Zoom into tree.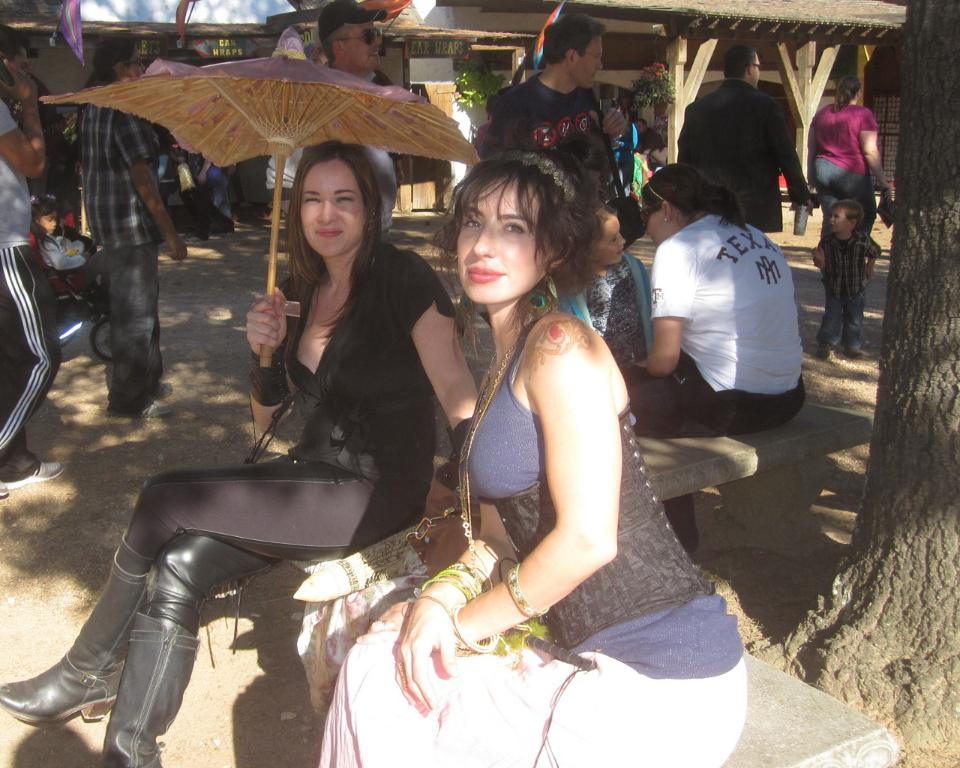
Zoom target: detection(760, 2, 957, 767).
